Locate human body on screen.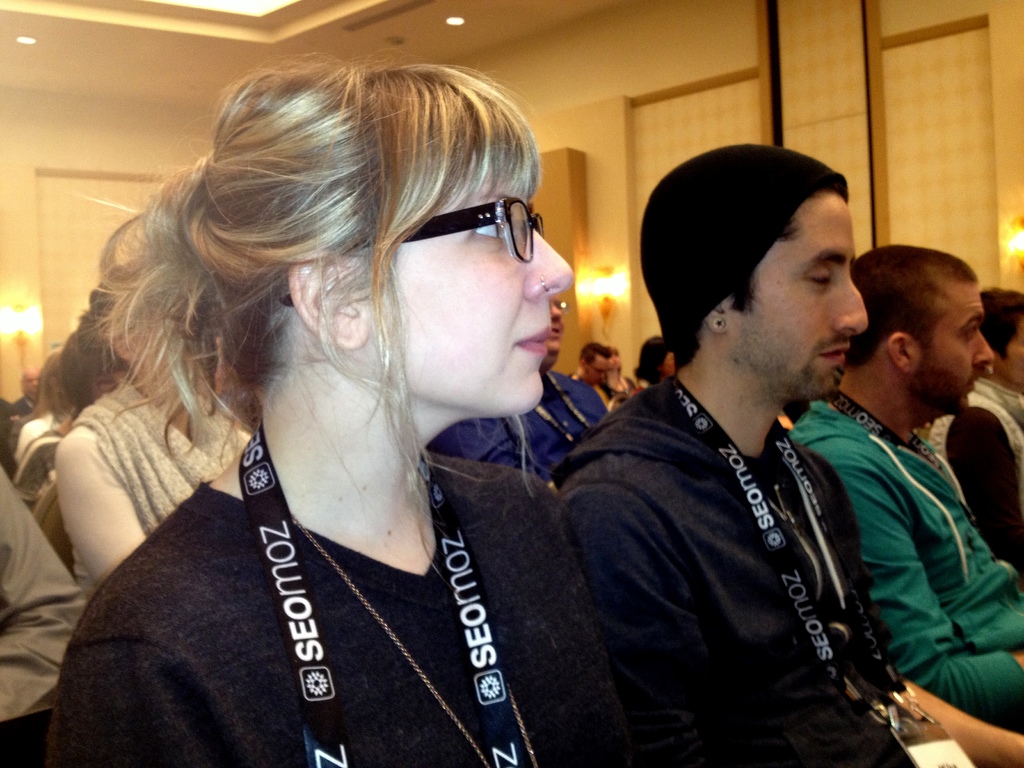
On screen at 550, 134, 1023, 762.
